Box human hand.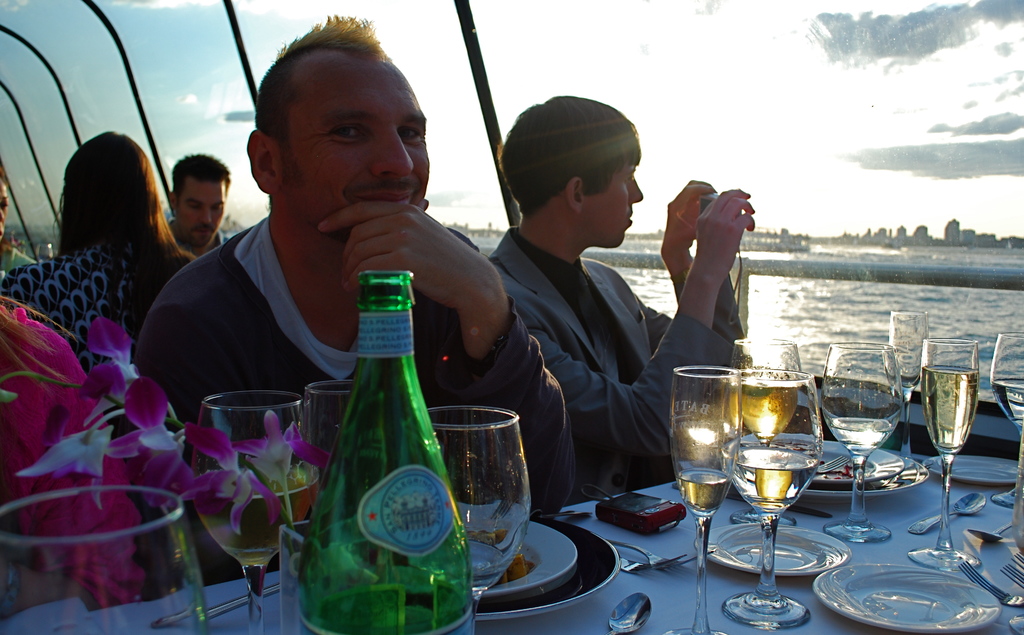
(x1=700, y1=190, x2=771, y2=257).
